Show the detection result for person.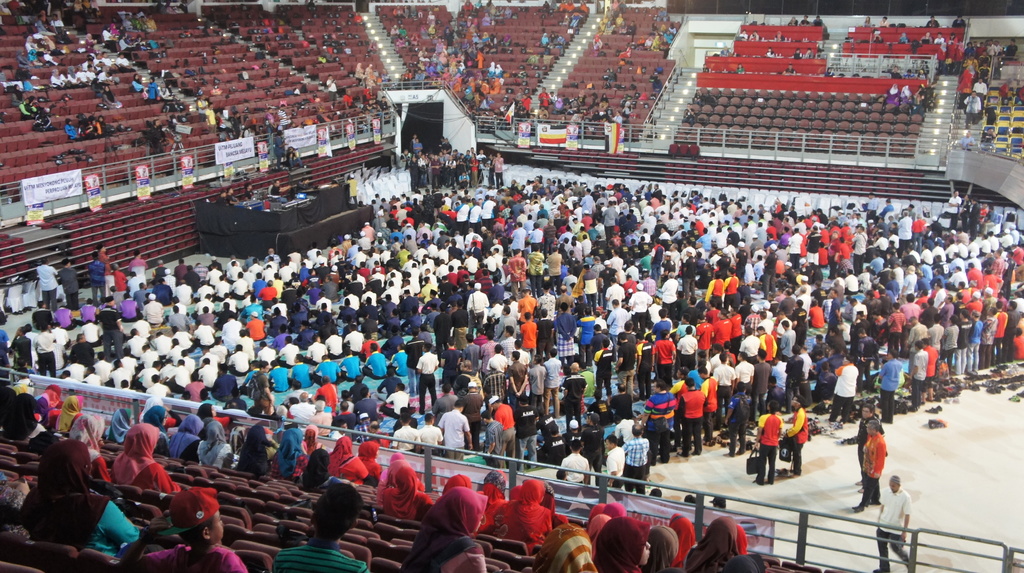
box=[864, 405, 901, 502].
